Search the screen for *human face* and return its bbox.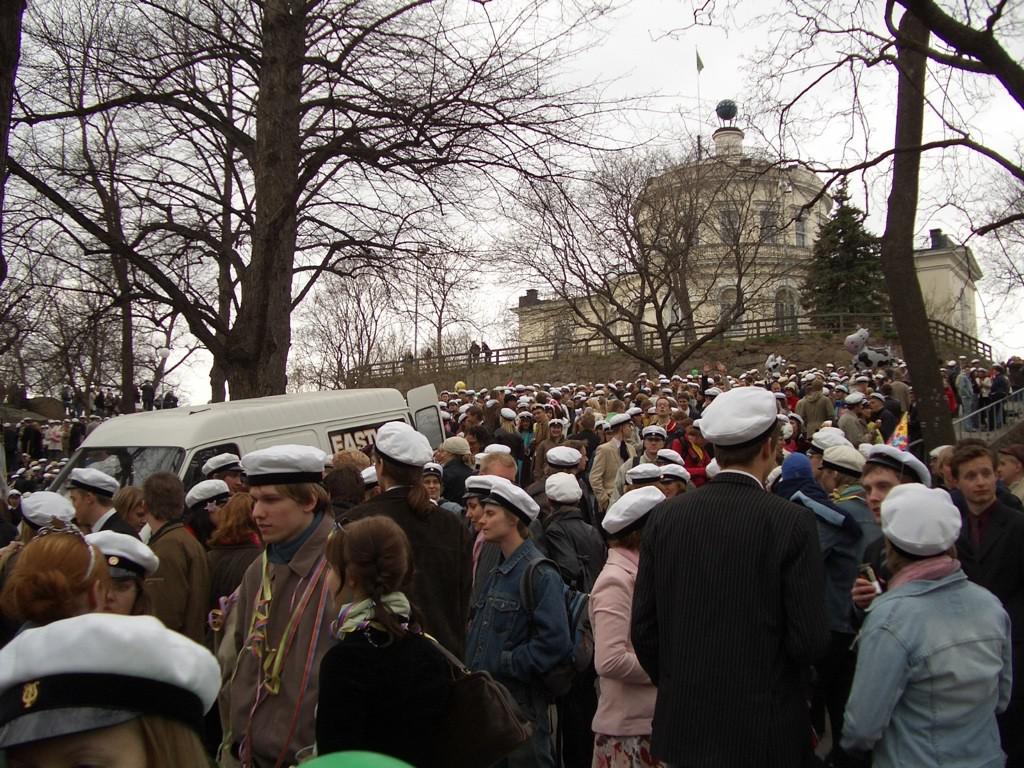
Found: 217:470:241:491.
